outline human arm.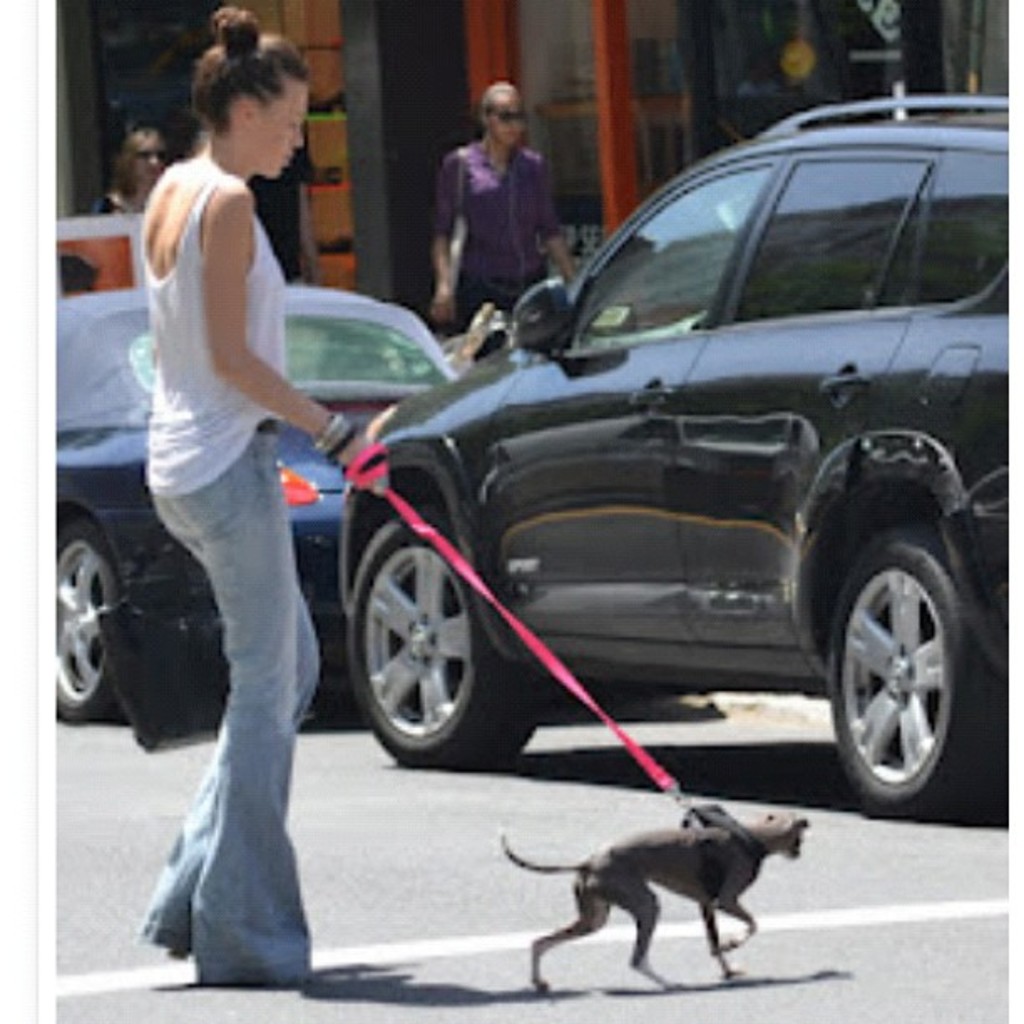
Outline: x1=427, y1=179, x2=463, y2=323.
